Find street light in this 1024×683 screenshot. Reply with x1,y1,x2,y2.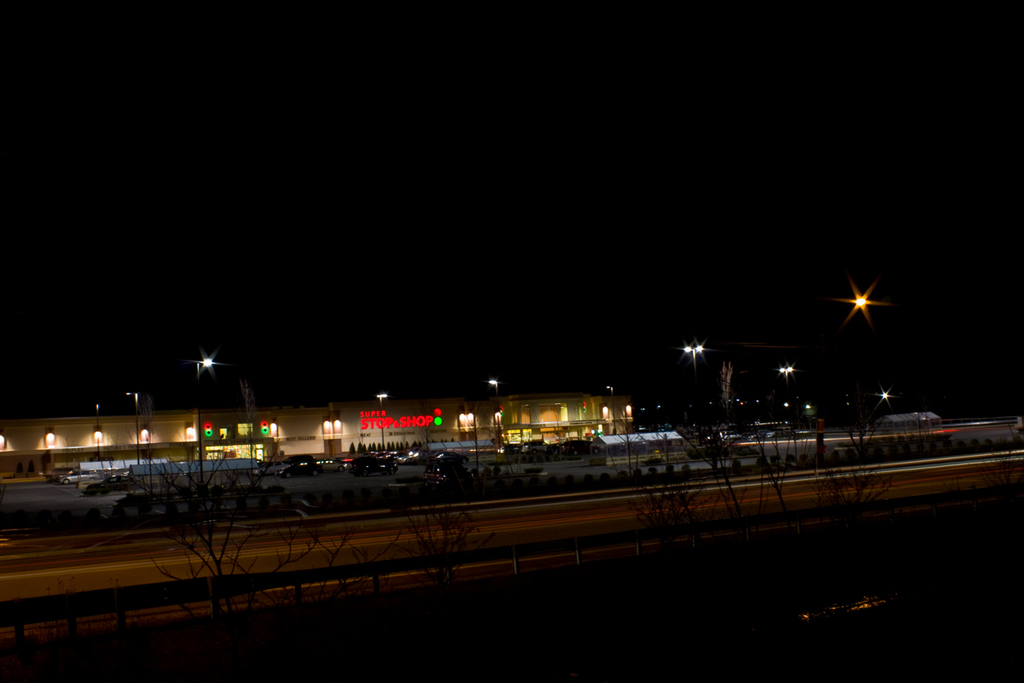
681,342,704,386.
